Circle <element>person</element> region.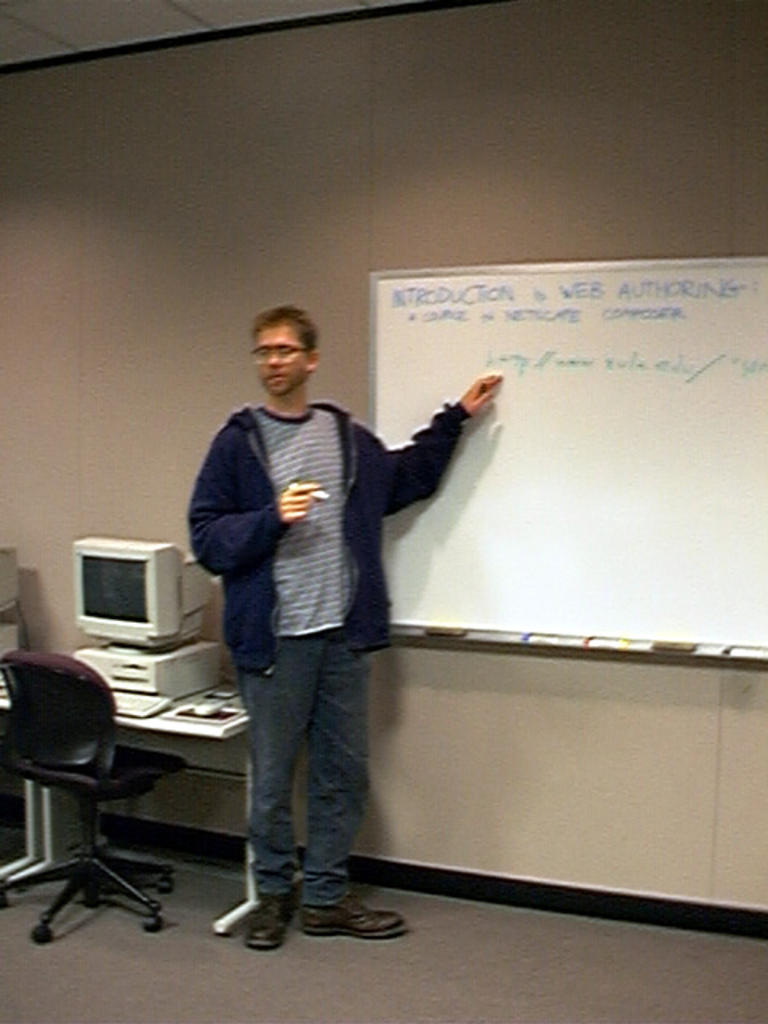
Region: (184, 294, 490, 944).
